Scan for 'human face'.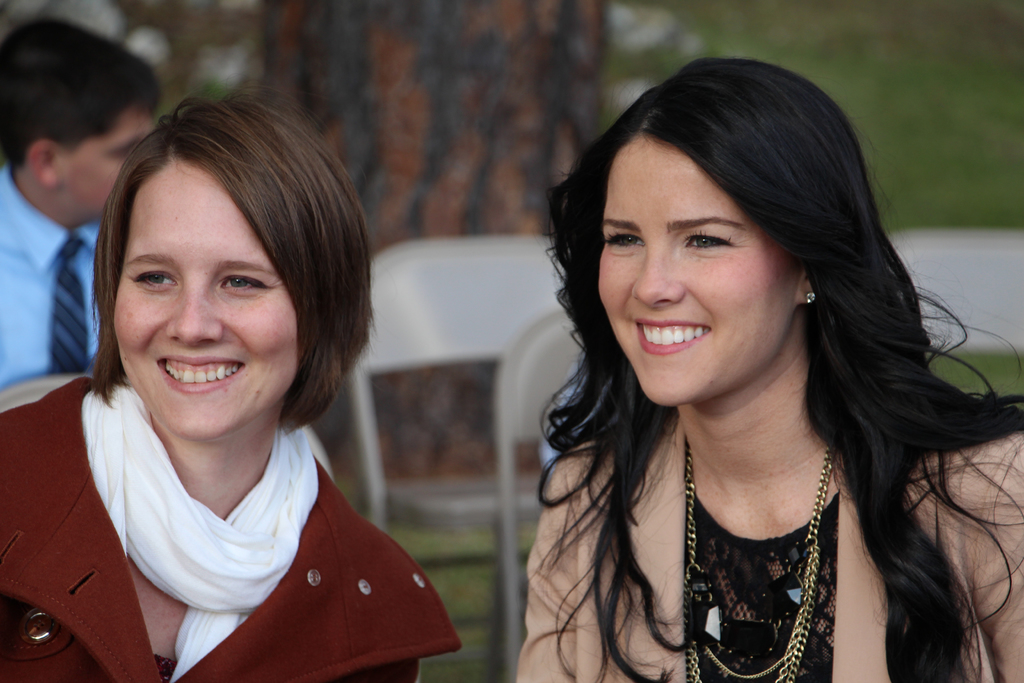
Scan result: detection(58, 108, 155, 210).
